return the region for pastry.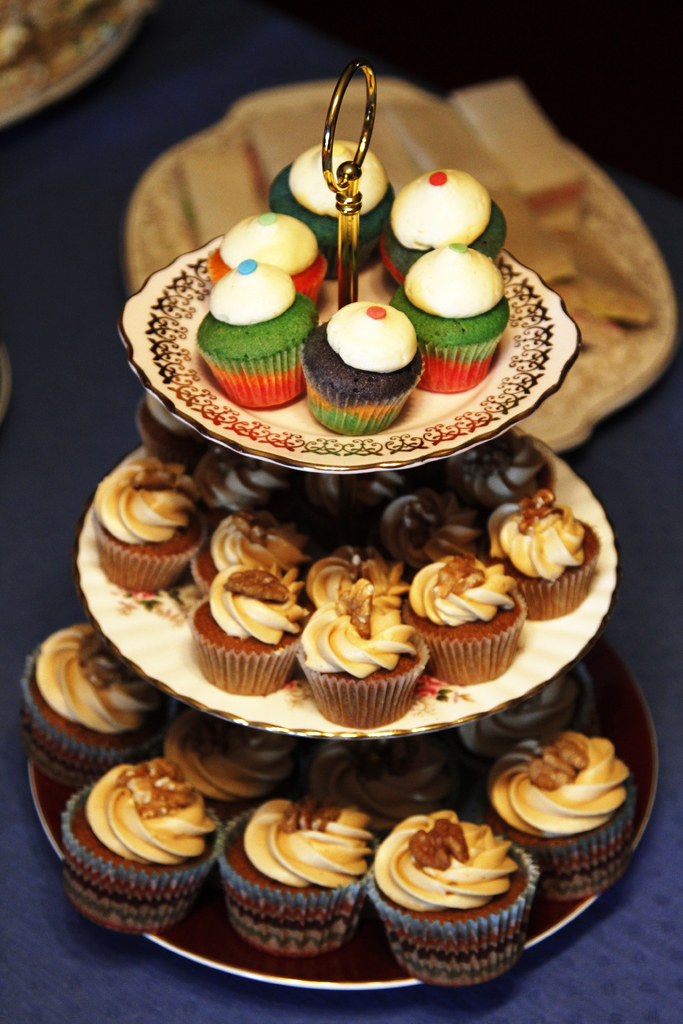
87:467:203:596.
